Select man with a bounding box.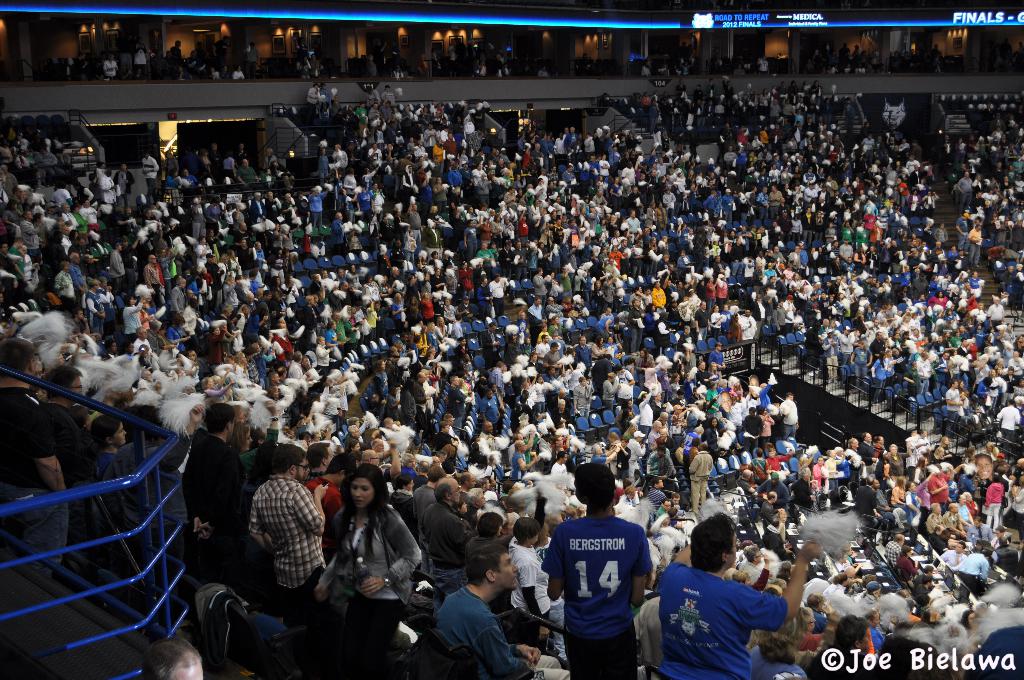
box(630, 430, 646, 472).
